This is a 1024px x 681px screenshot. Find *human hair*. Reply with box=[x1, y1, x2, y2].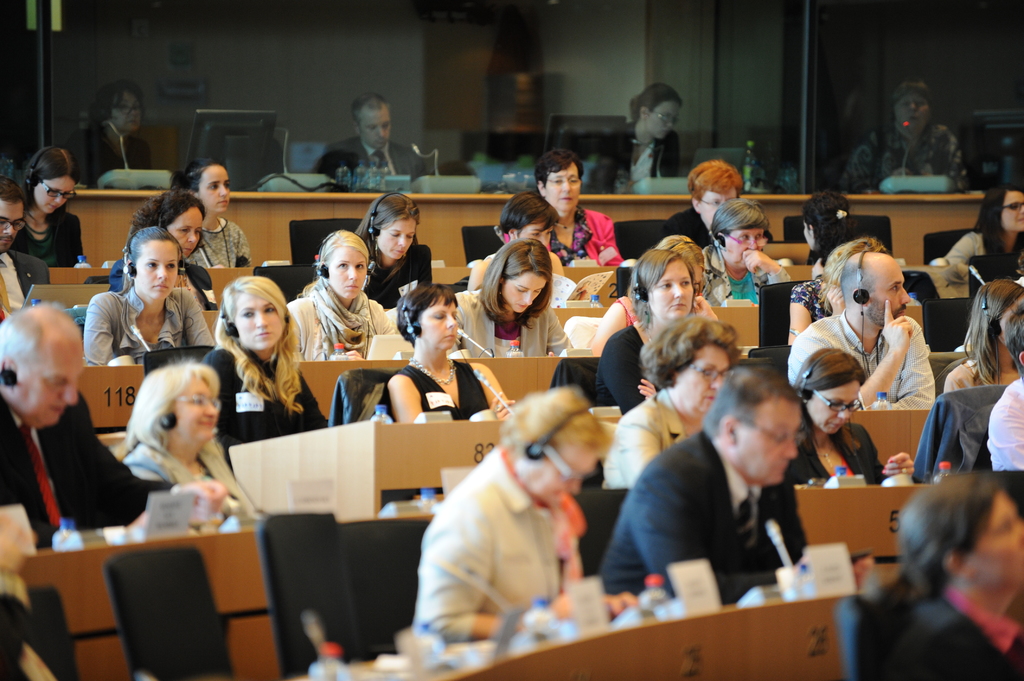
box=[25, 146, 83, 193].
